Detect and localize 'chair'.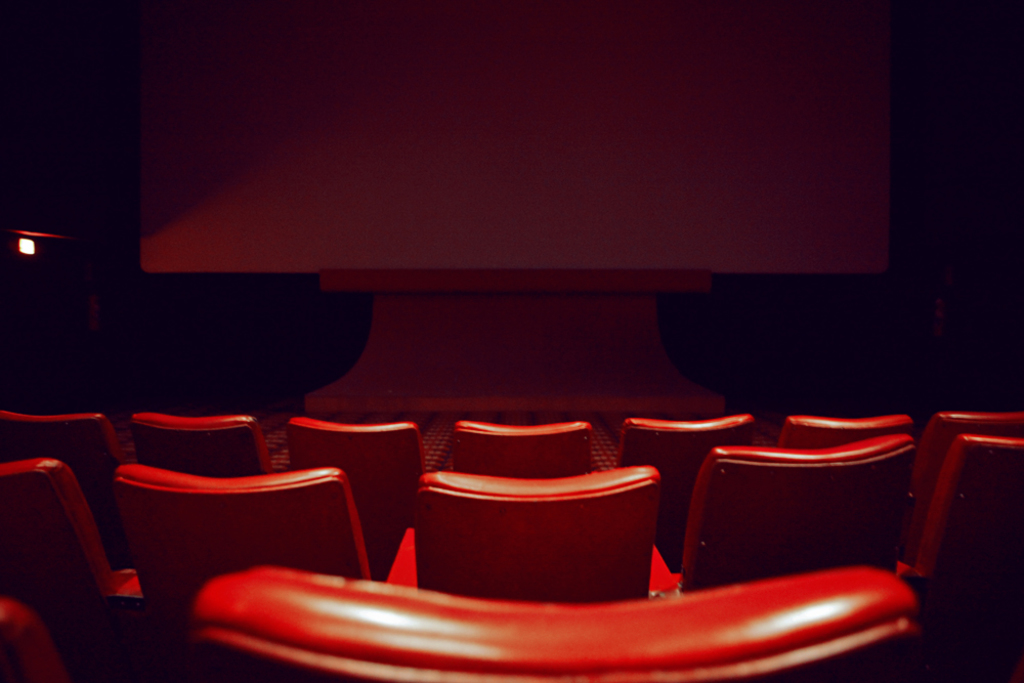
Localized at [0,407,136,562].
